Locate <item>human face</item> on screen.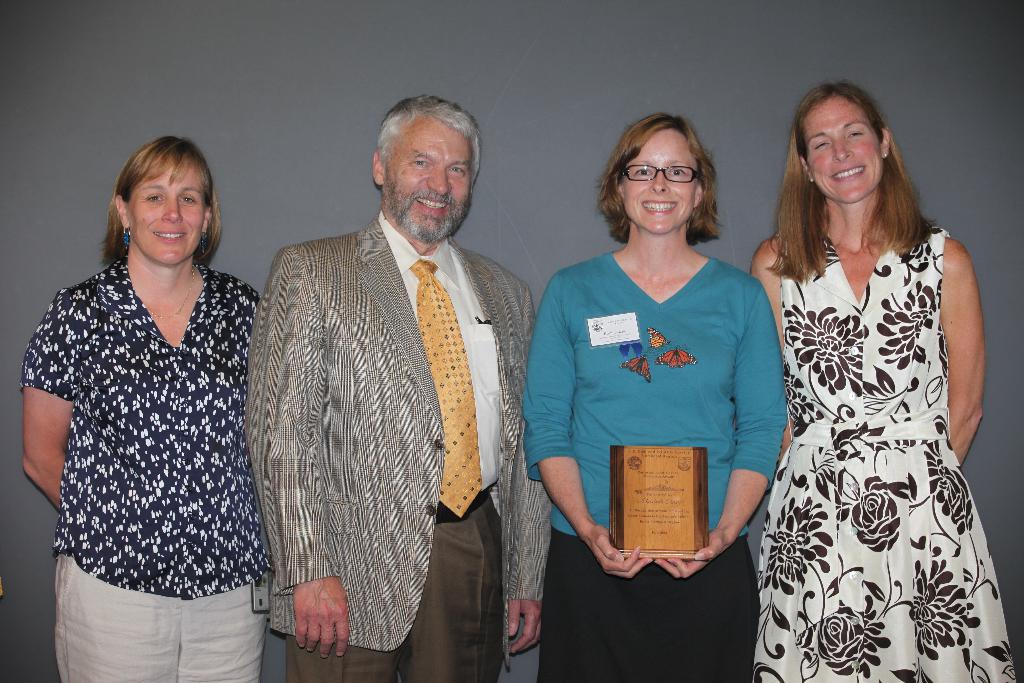
On screen at (130,156,202,268).
